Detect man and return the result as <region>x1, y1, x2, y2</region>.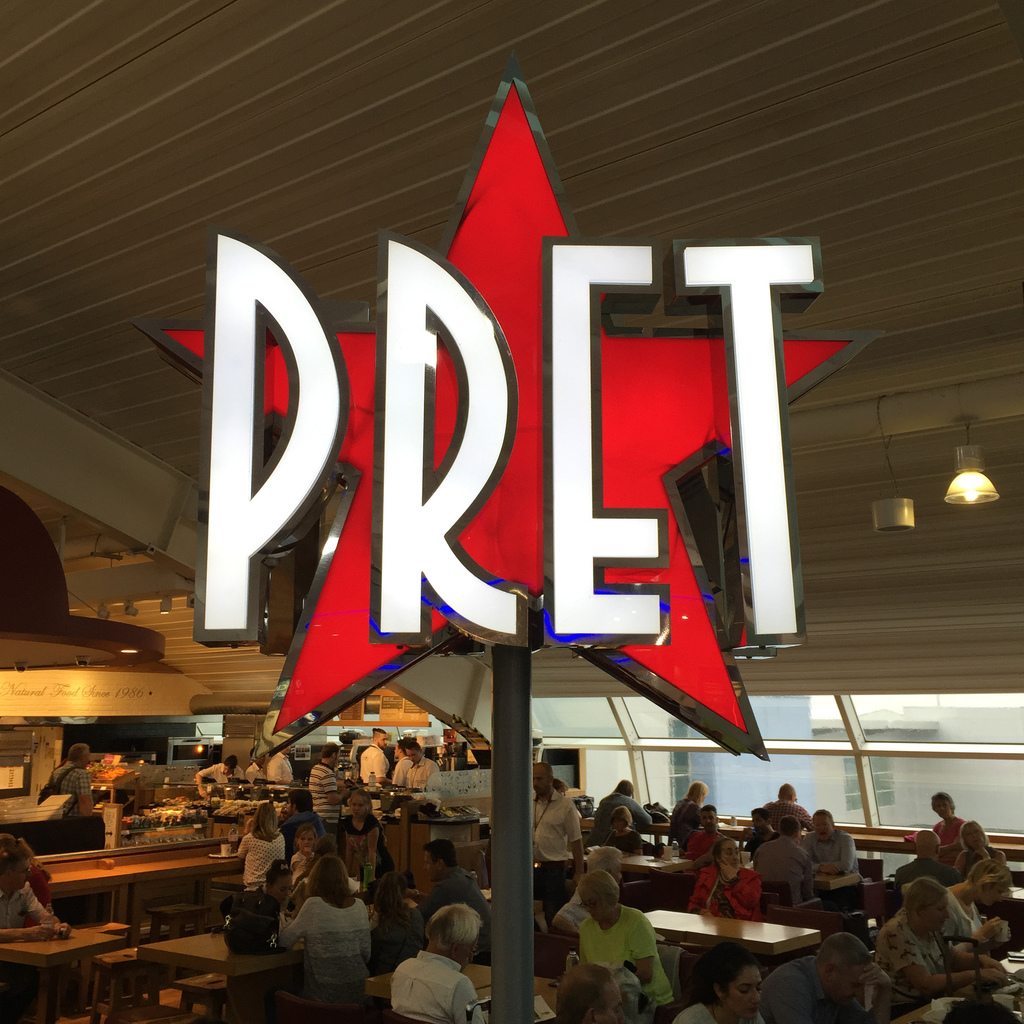
<region>278, 787, 330, 840</region>.
